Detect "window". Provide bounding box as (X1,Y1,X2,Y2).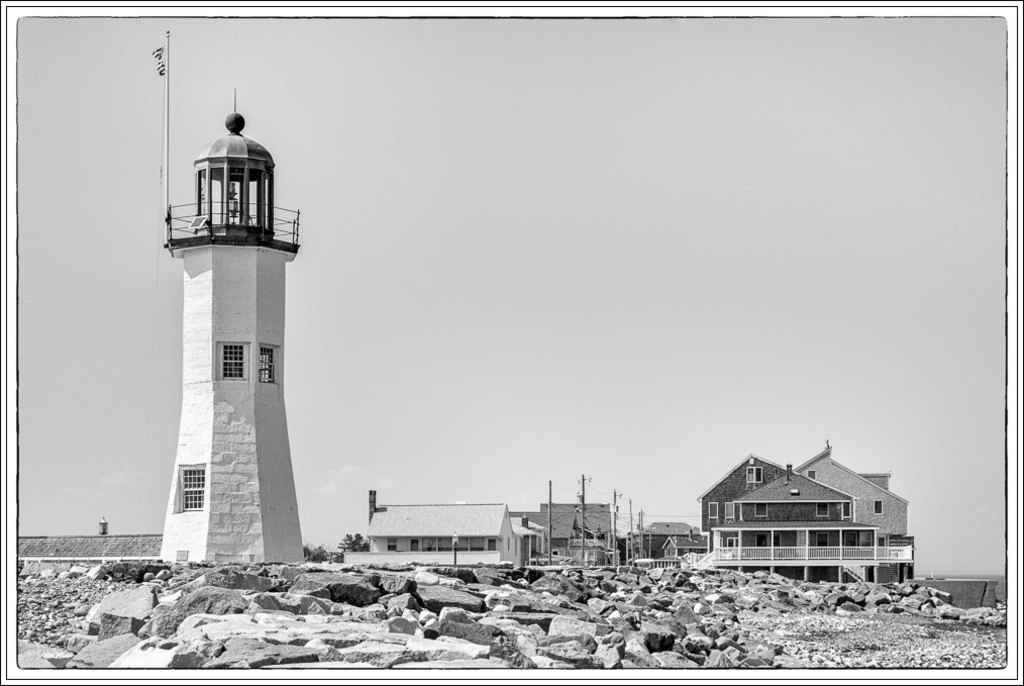
(219,345,249,380).
